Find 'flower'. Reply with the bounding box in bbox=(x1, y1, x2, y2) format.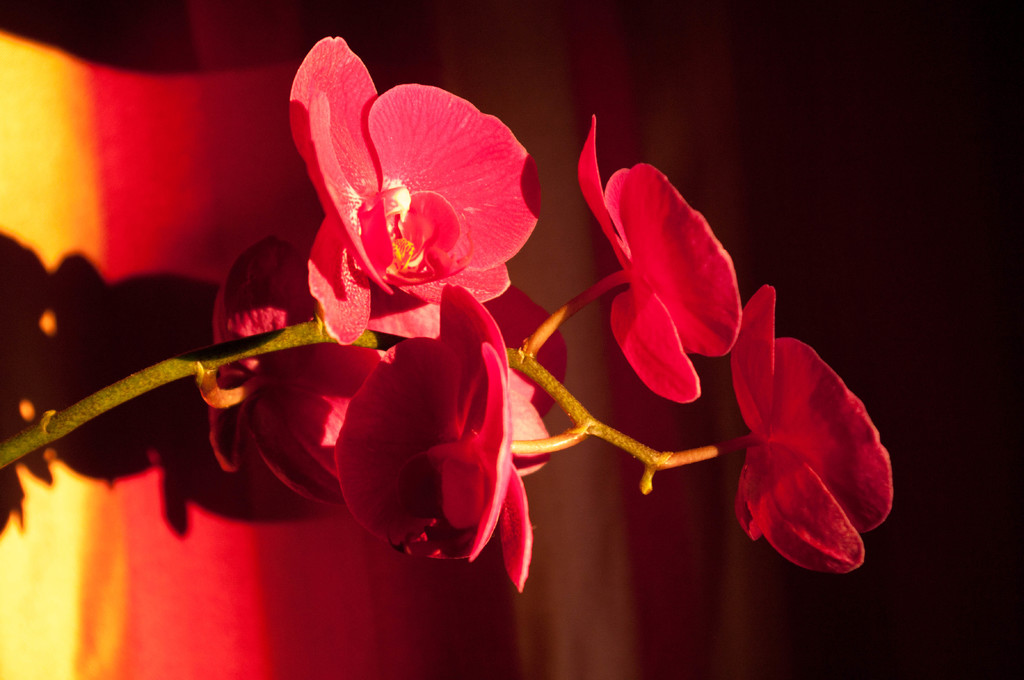
bbox=(725, 283, 895, 570).
